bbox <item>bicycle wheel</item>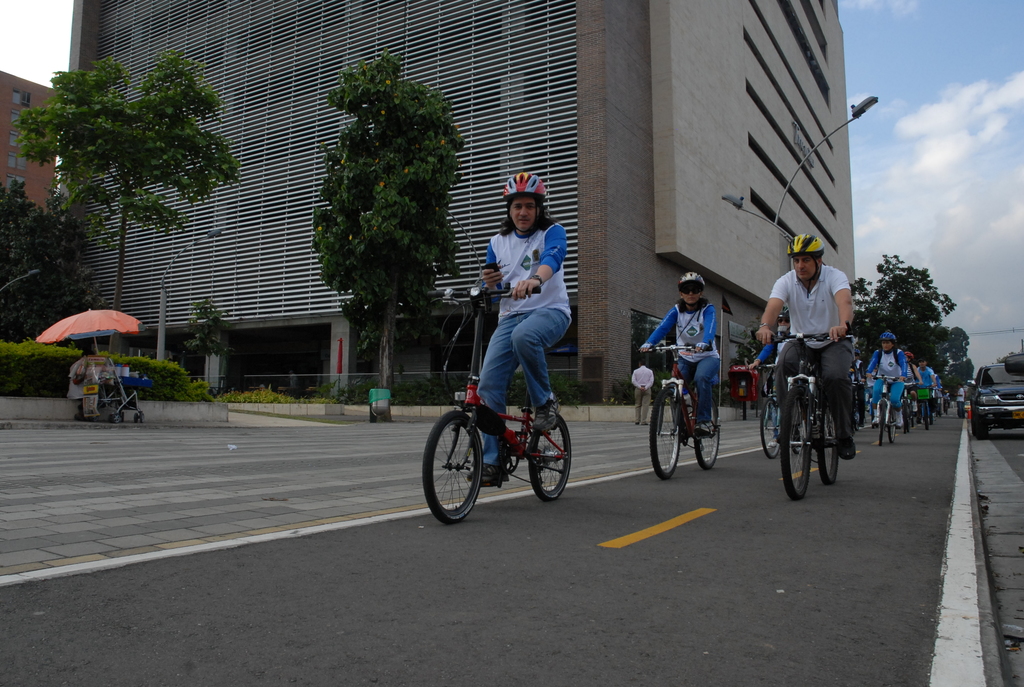
select_region(758, 394, 780, 461)
